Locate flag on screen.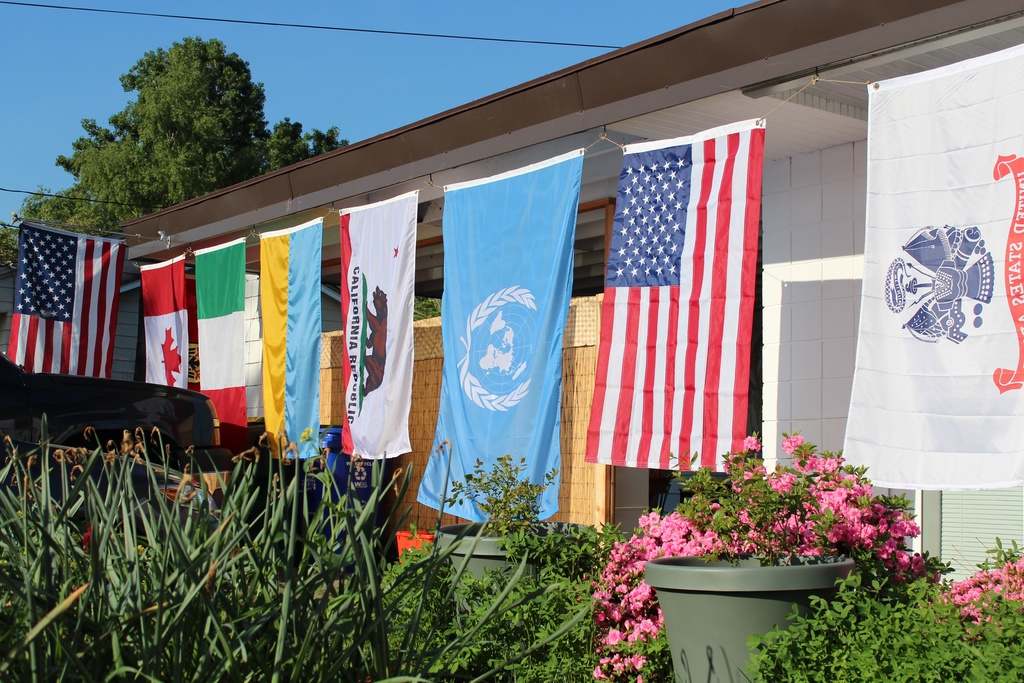
On screen at (195,238,250,432).
